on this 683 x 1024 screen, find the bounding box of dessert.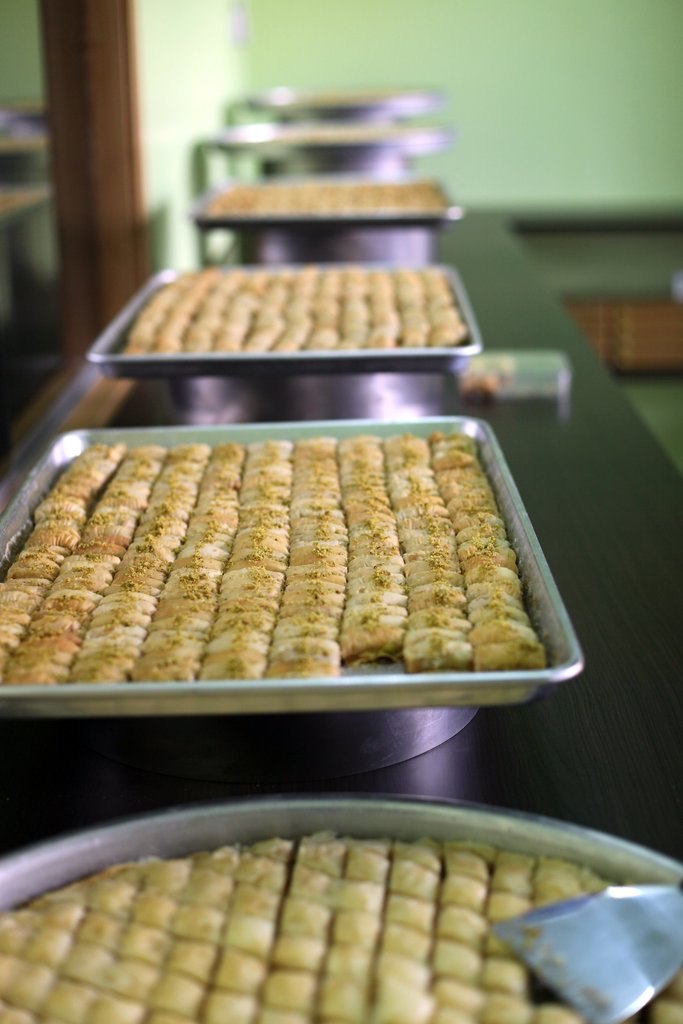
Bounding box: detection(0, 834, 678, 1023).
